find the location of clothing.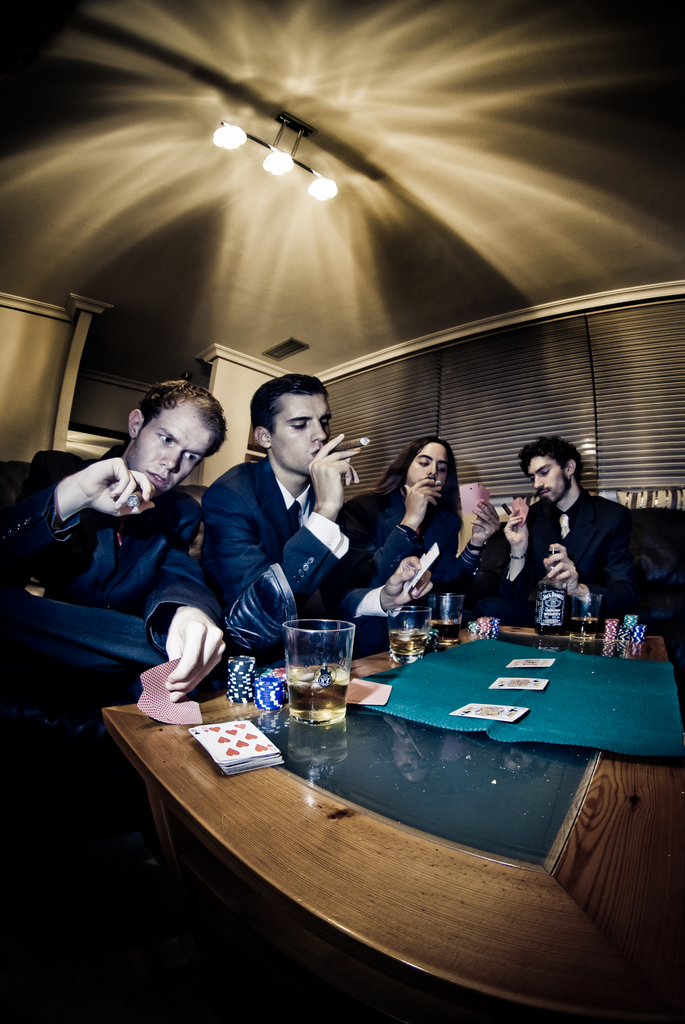
Location: BBox(336, 488, 477, 624).
